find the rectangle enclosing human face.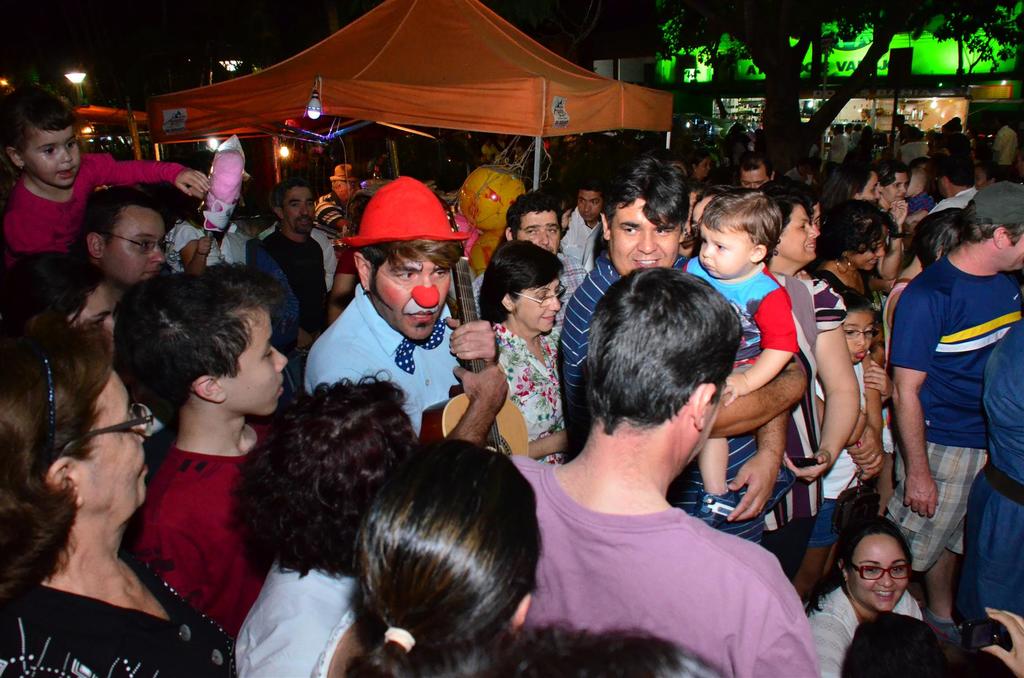
box(373, 251, 452, 336).
